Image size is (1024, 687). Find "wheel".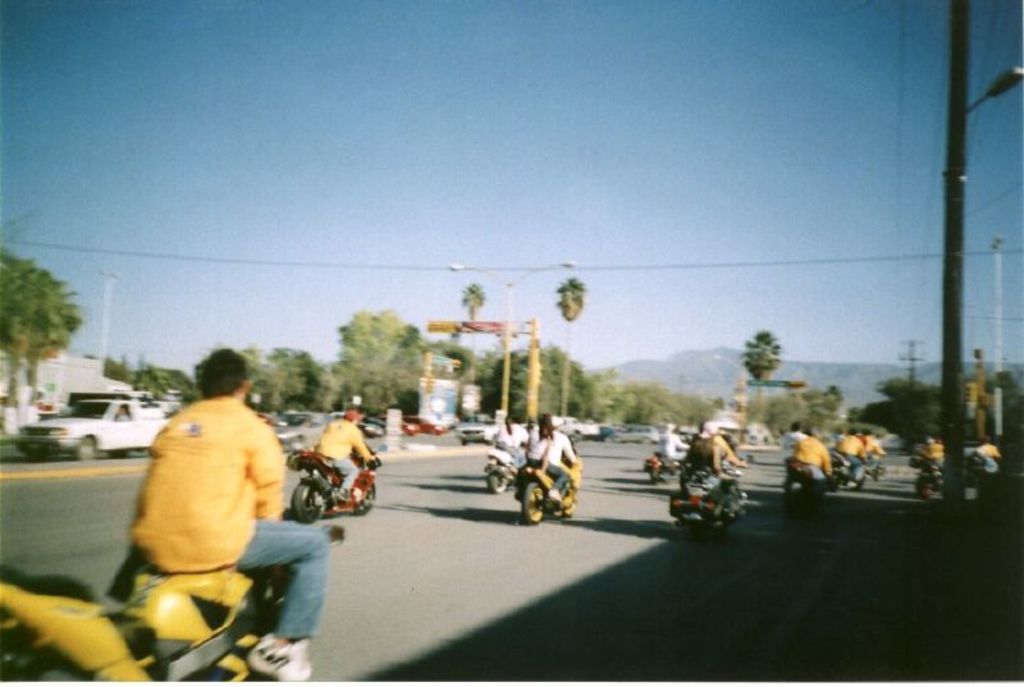
Rect(293, 484, 324, 522).
